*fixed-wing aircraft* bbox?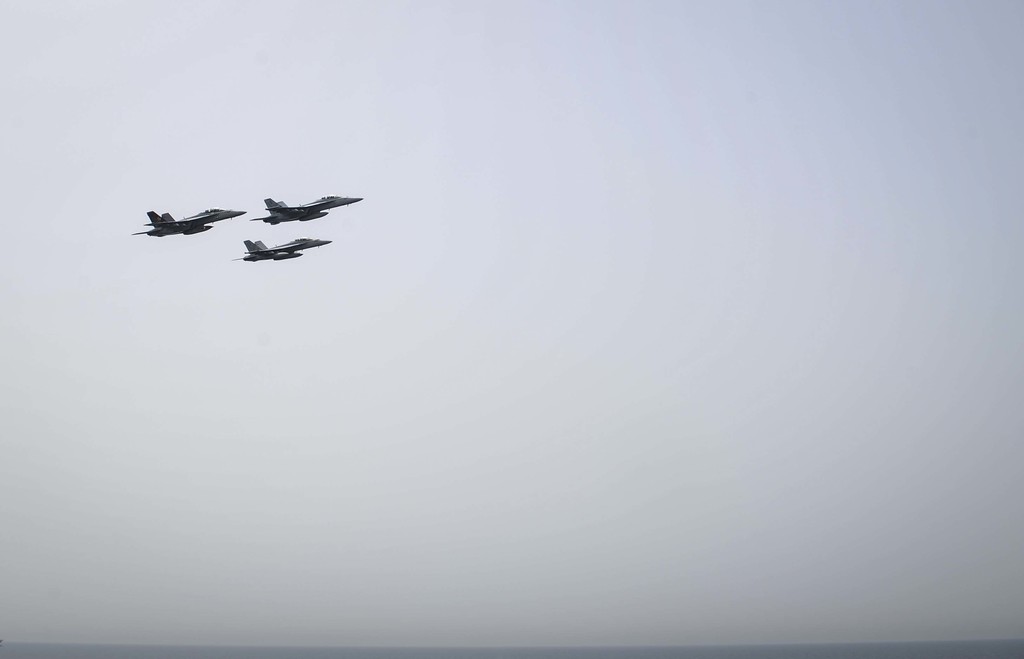
[234,234,339,261]
